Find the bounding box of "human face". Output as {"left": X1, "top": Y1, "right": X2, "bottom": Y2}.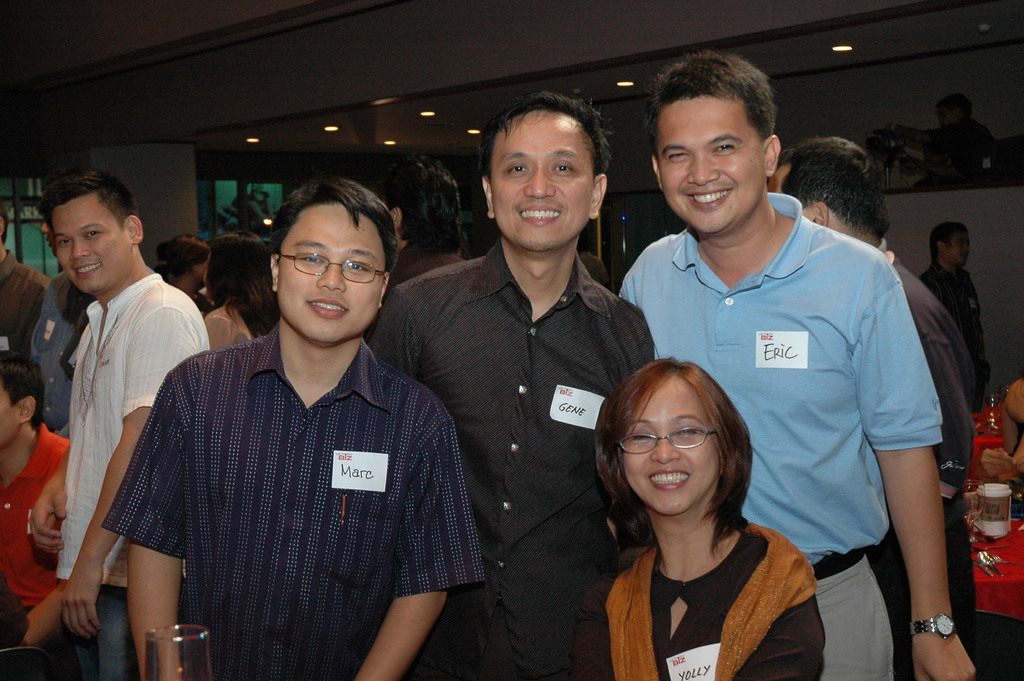
{"left": 52, "top": 199, "right": 129, "bottom": 291}.
